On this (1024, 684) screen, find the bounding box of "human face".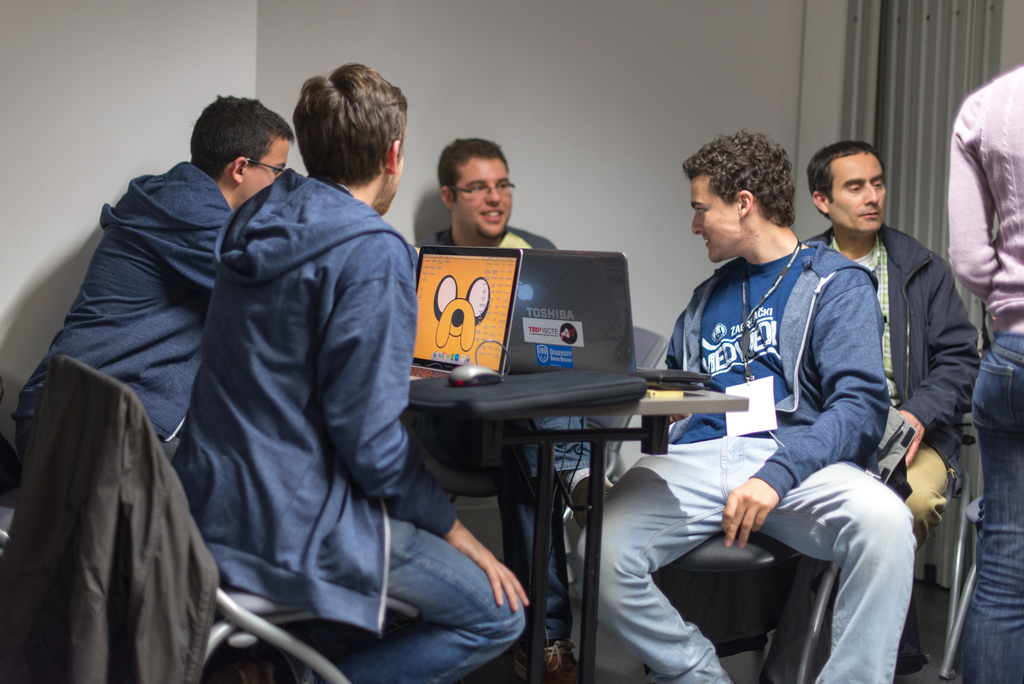
Bounding box: [left=242, top=138, right=291, bottom=204].
